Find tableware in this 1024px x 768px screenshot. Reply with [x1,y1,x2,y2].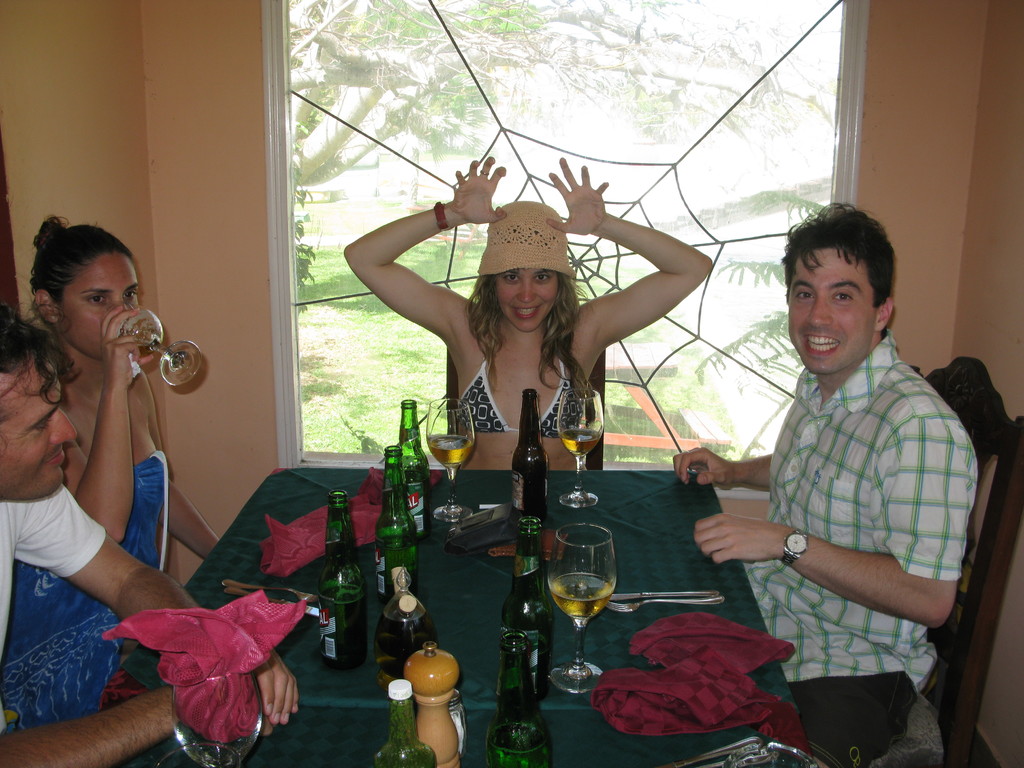
[156,740,243,767].
